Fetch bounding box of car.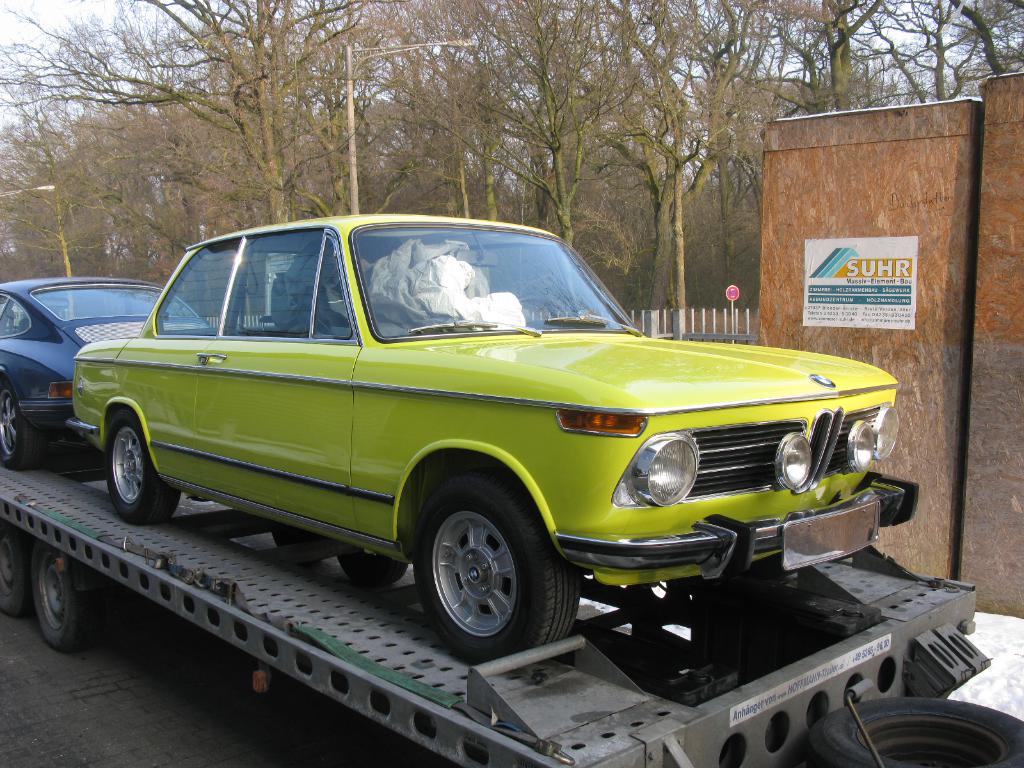
Bbox: 0 273 230 476.
